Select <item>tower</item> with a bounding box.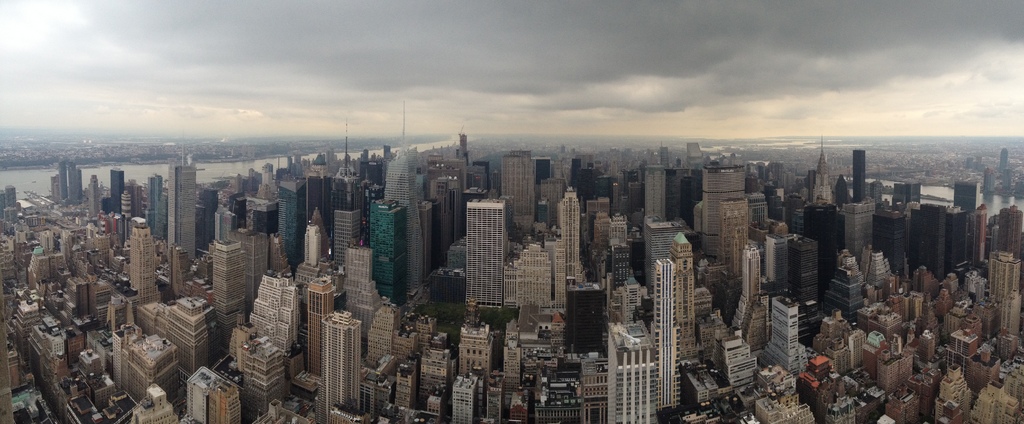
bbox=[40, 234, 50, 250].
